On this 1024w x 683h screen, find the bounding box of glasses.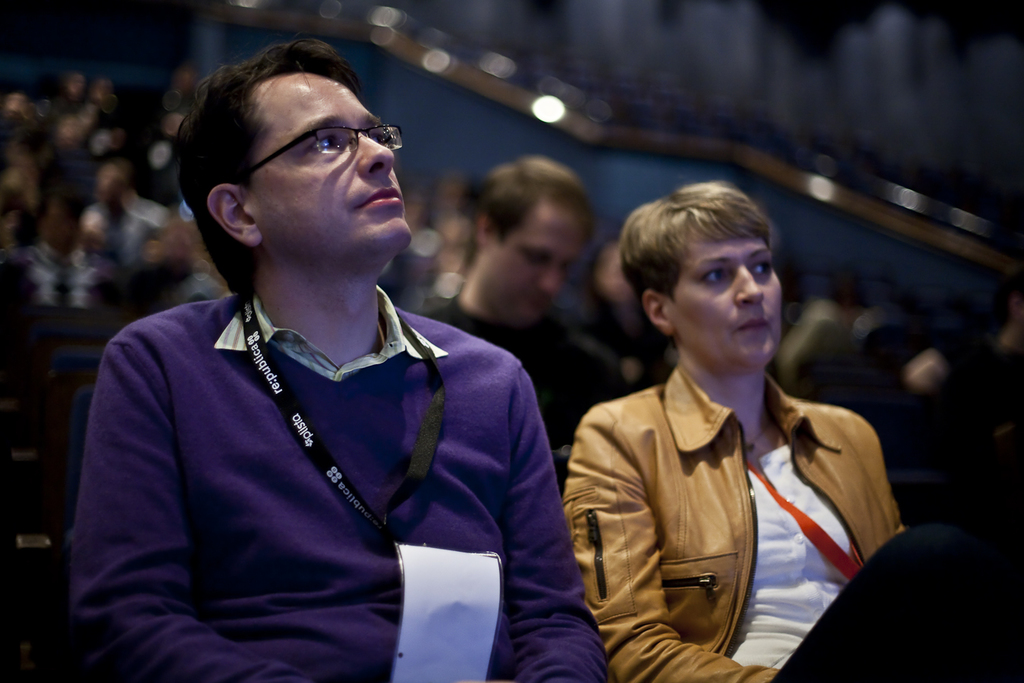
Bounding box: 228:113:408:191.
